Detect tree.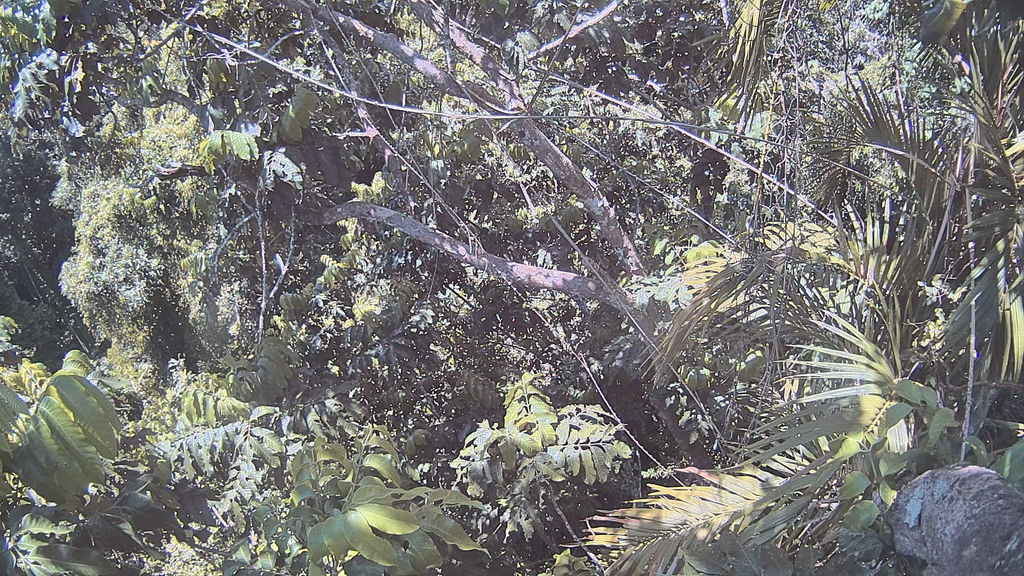
Detected at (650, 3, 1023, 460).
